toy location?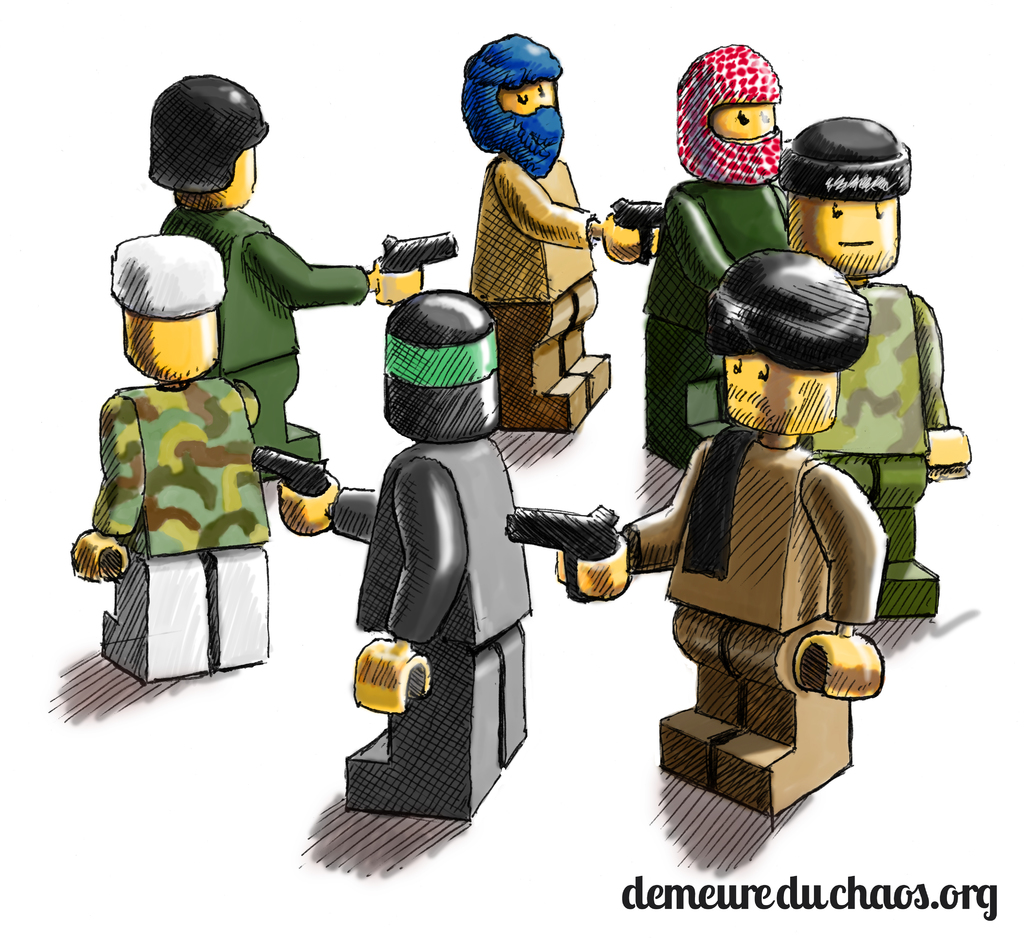
148 73 422 478
